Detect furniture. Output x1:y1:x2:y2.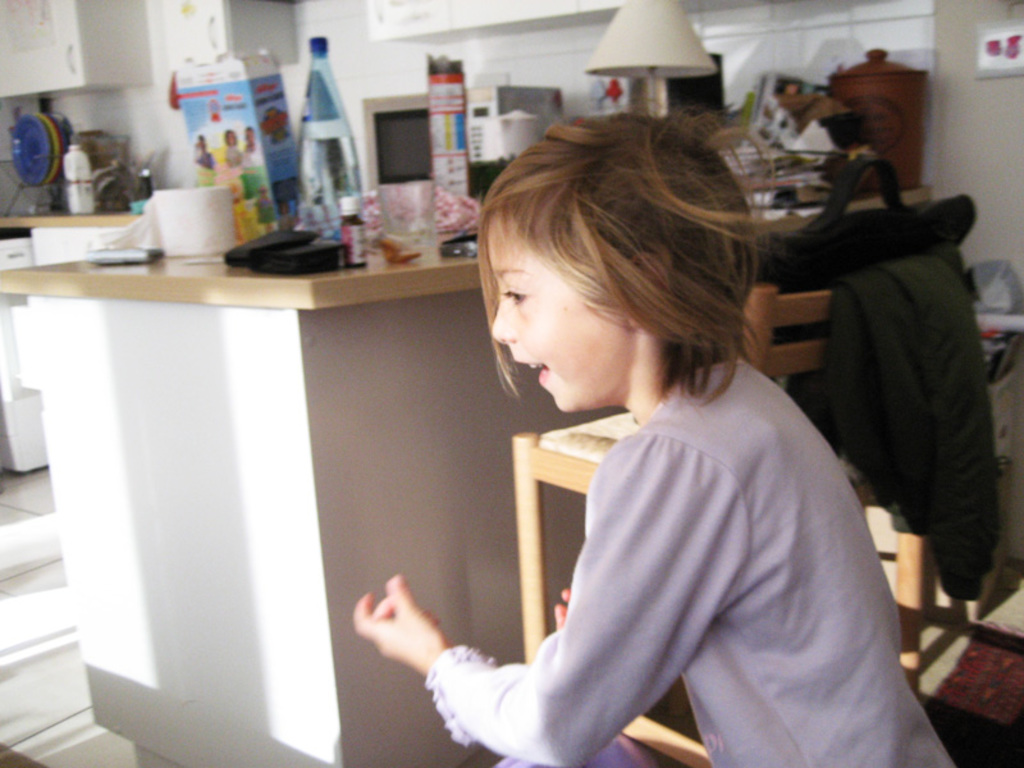
513:280:927:767.
